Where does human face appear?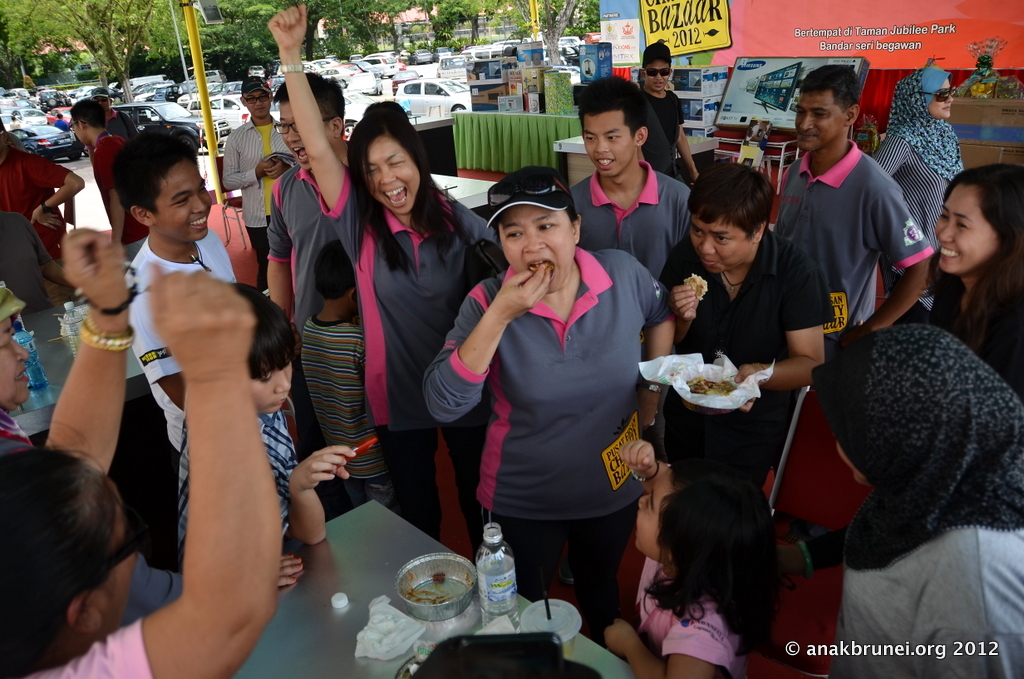
Appears at bbox=(158, 157, 214, 238).
